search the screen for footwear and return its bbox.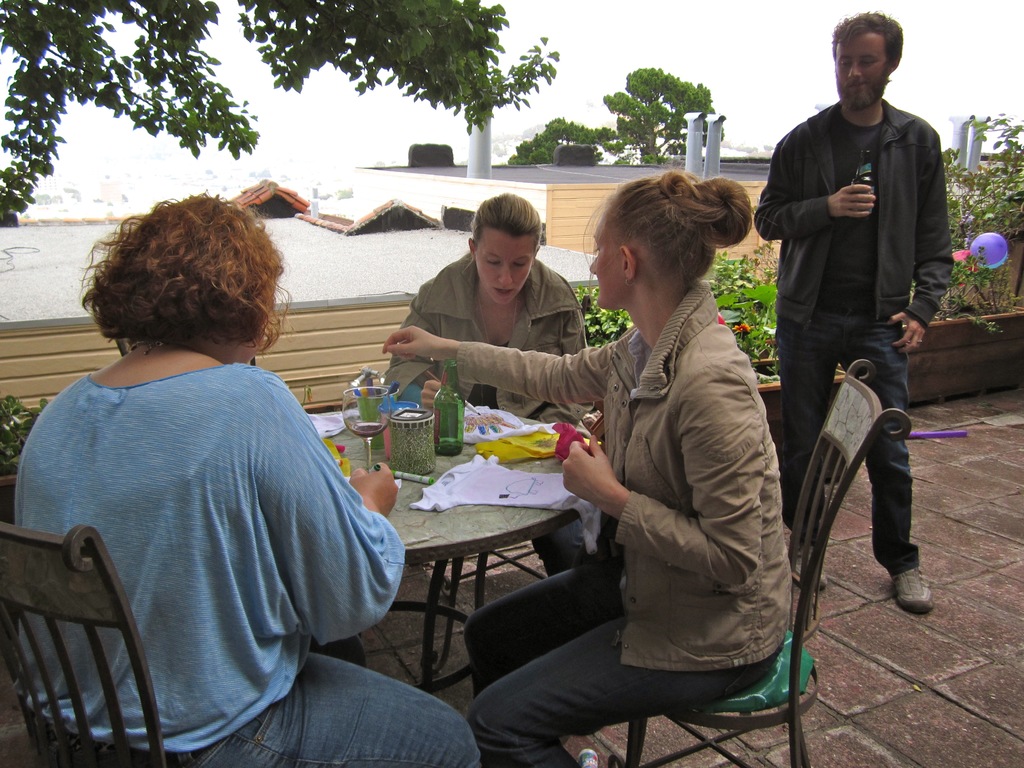
Found: x1=893, y1=568, x2=938, y2=616.
